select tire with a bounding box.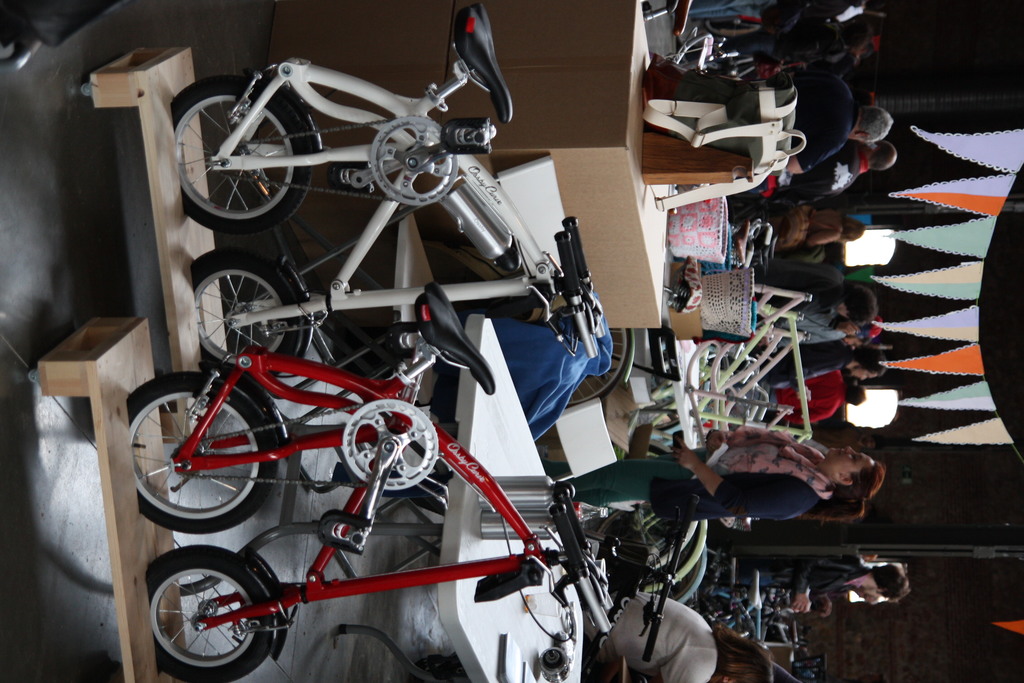
pyautogui.locateOnScreen(189, 248, 299, 374).
